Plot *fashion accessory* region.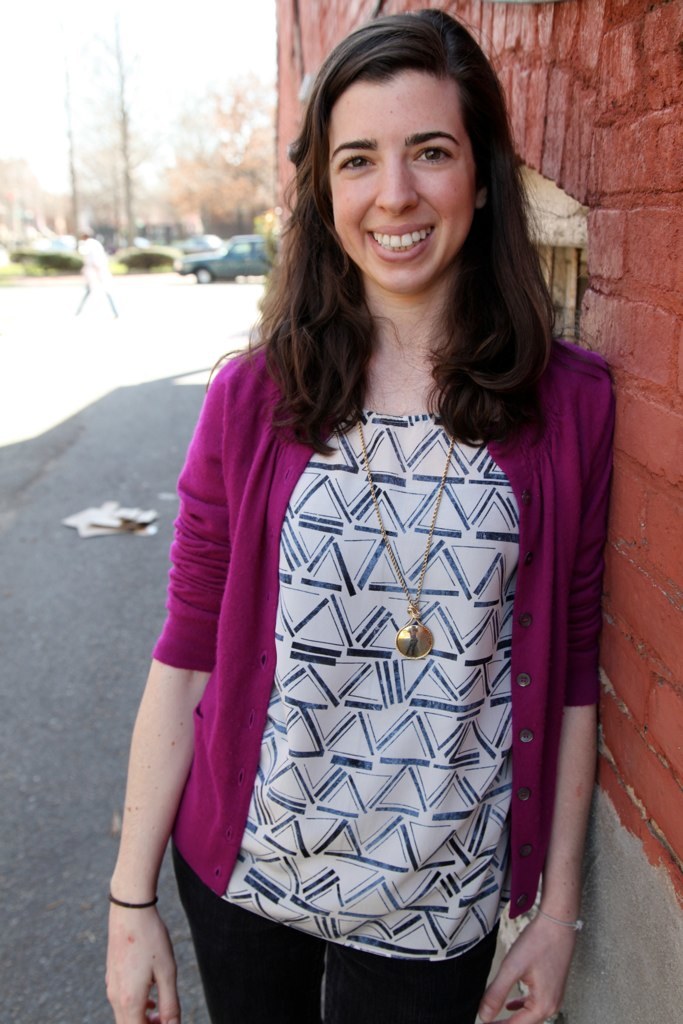
Plotted at (536, 900, 590, 934).
